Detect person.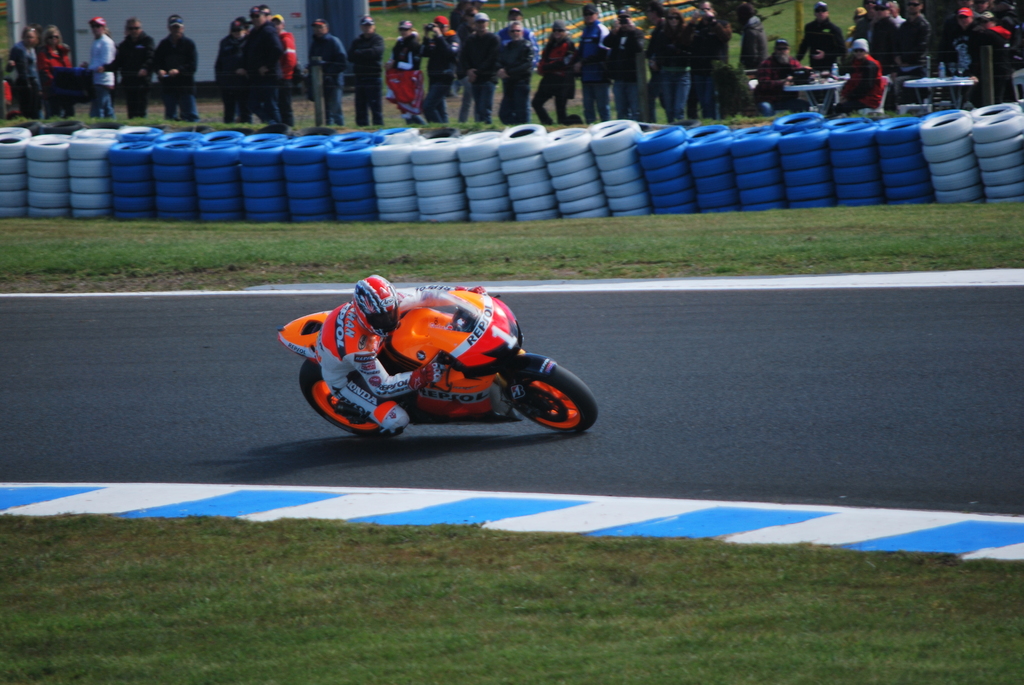
Detected at {"x1": 686, "y1": 0, "x2": 732, "y2": 114}.
